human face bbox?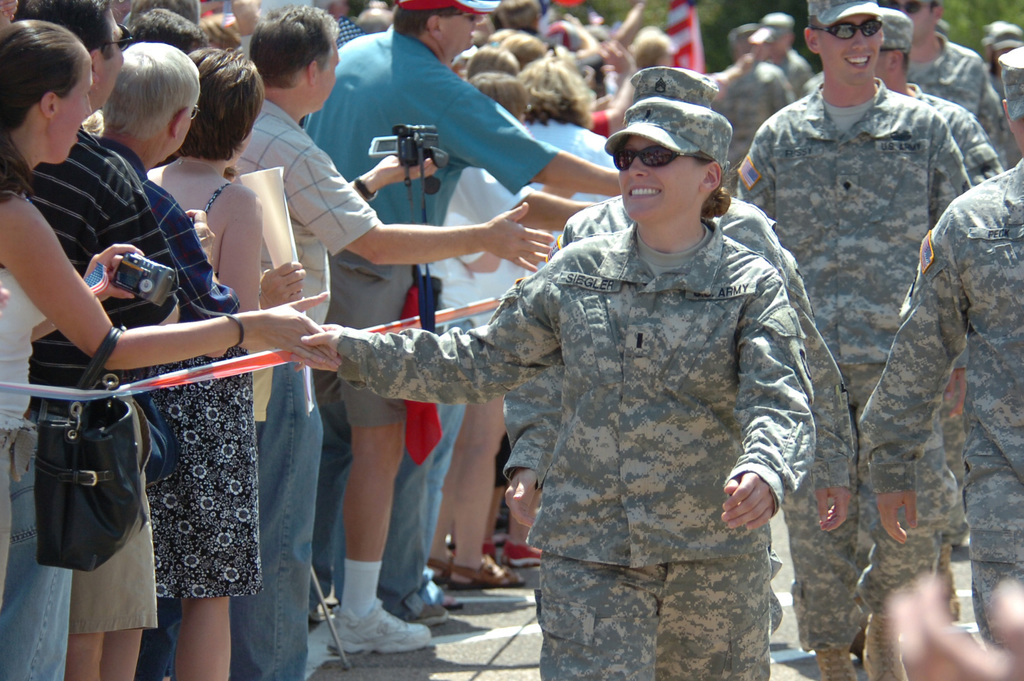
{"left": 818, "top": 15, "right": 881, "bottom": 86}
